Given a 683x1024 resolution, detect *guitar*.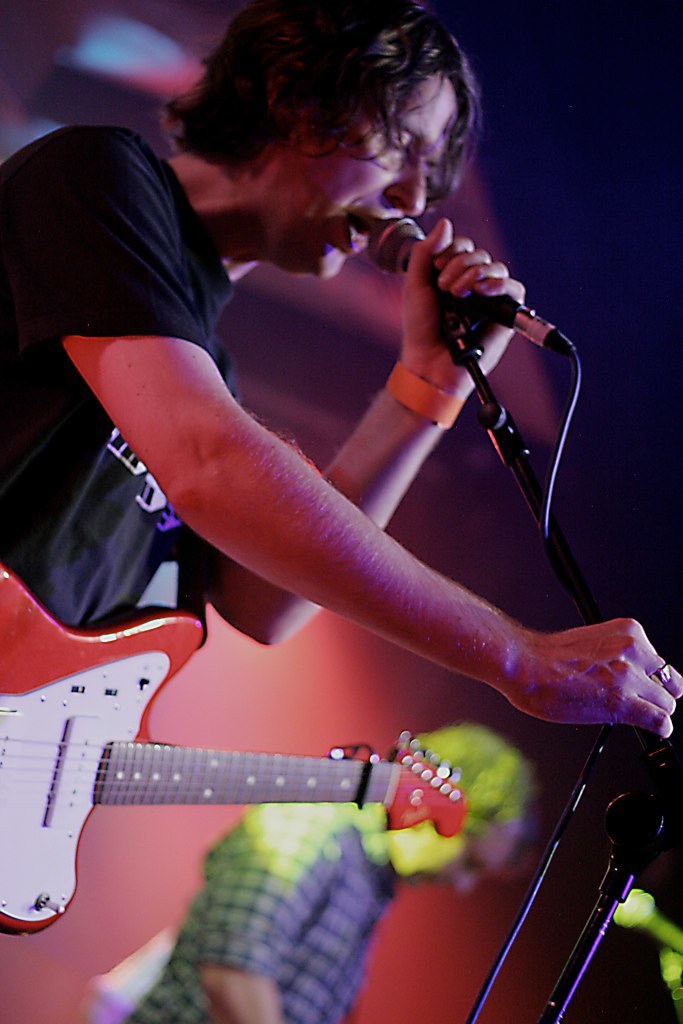
0, 562, 478, 936.
